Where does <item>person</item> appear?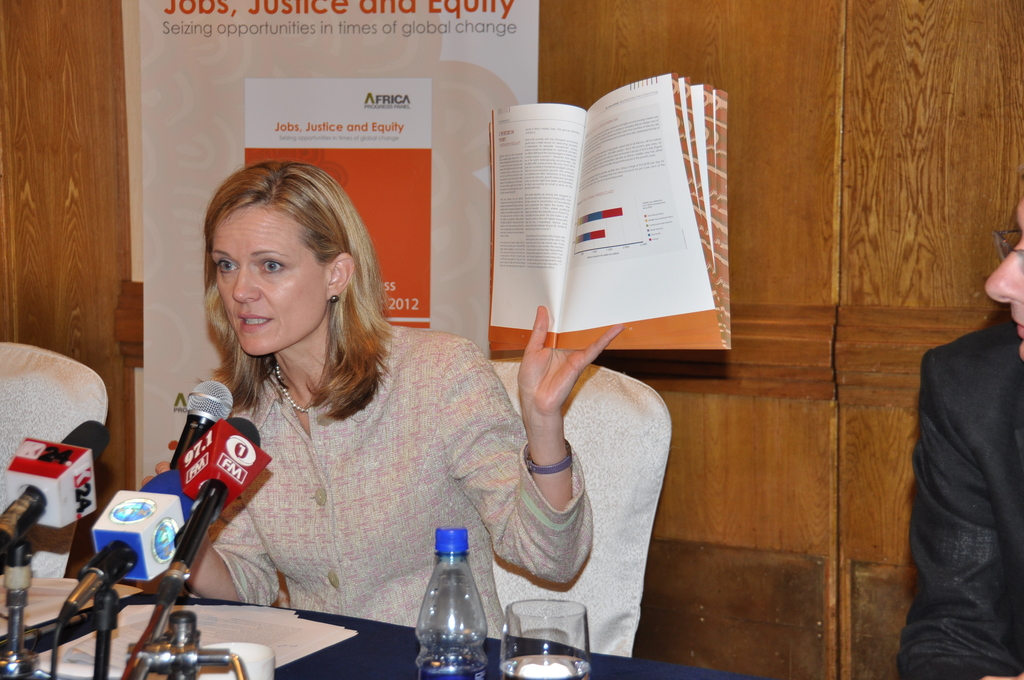
Appears at bbox=[904, 304, 1023, 679].
